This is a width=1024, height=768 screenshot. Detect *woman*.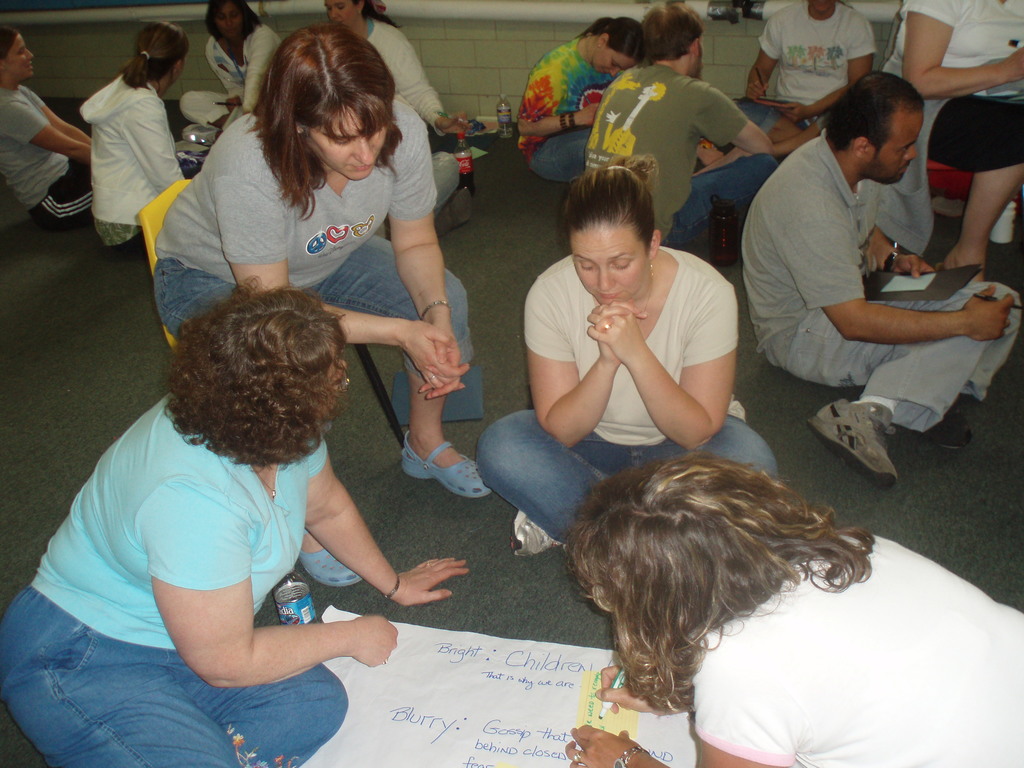
(x1=185, y1=0, x2=298, y2=124).
